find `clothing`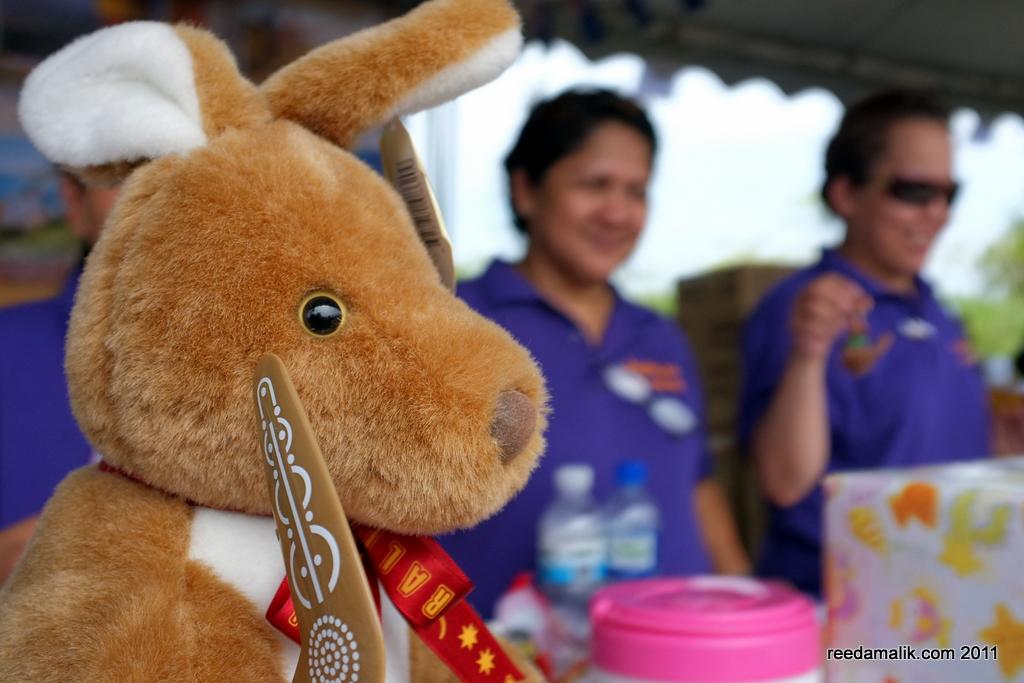
{"left": 451, "top": 250, "right": 700, "bottom": 625}
